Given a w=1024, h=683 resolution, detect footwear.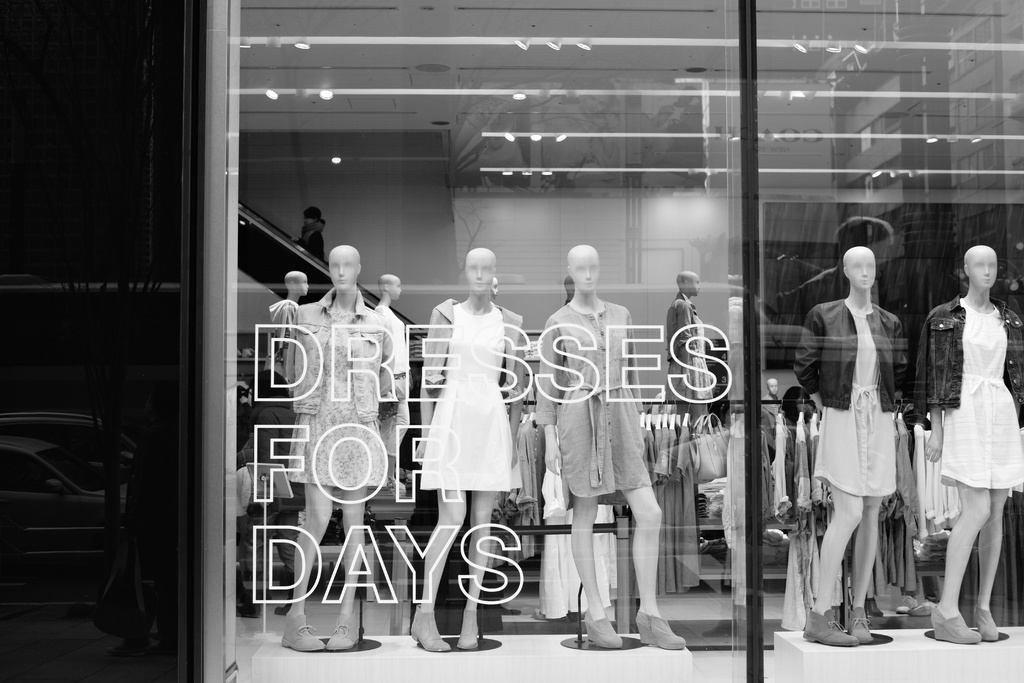
(799,604,860,645).
